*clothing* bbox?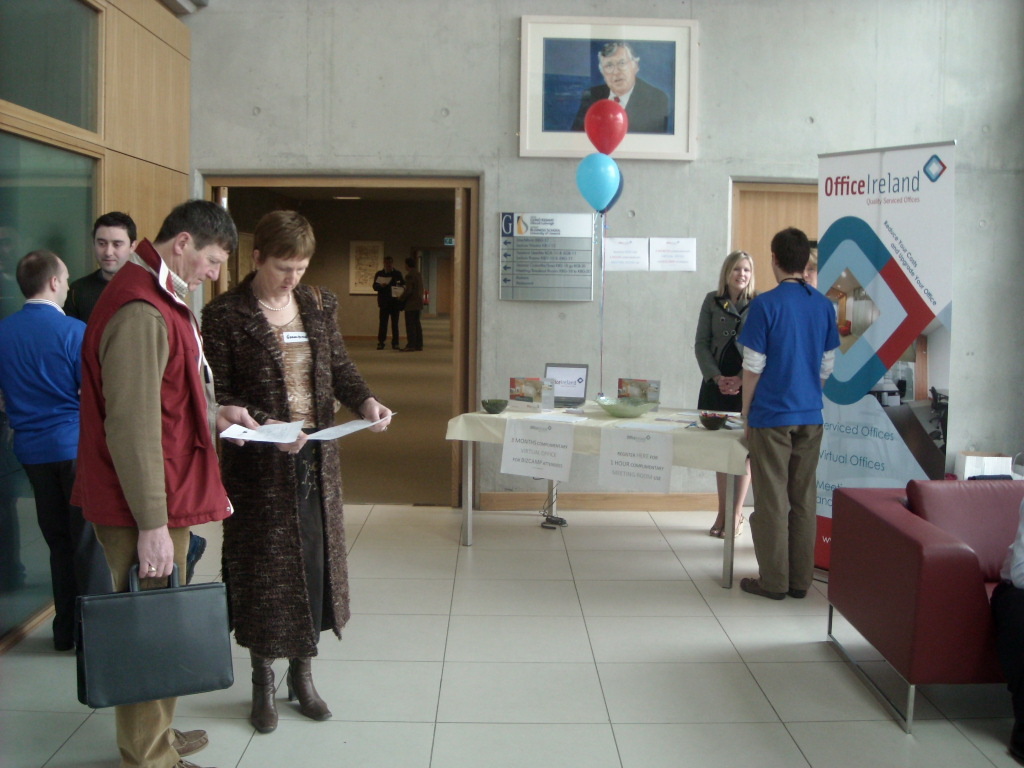
<region>207, 264, 385, 657</region>
